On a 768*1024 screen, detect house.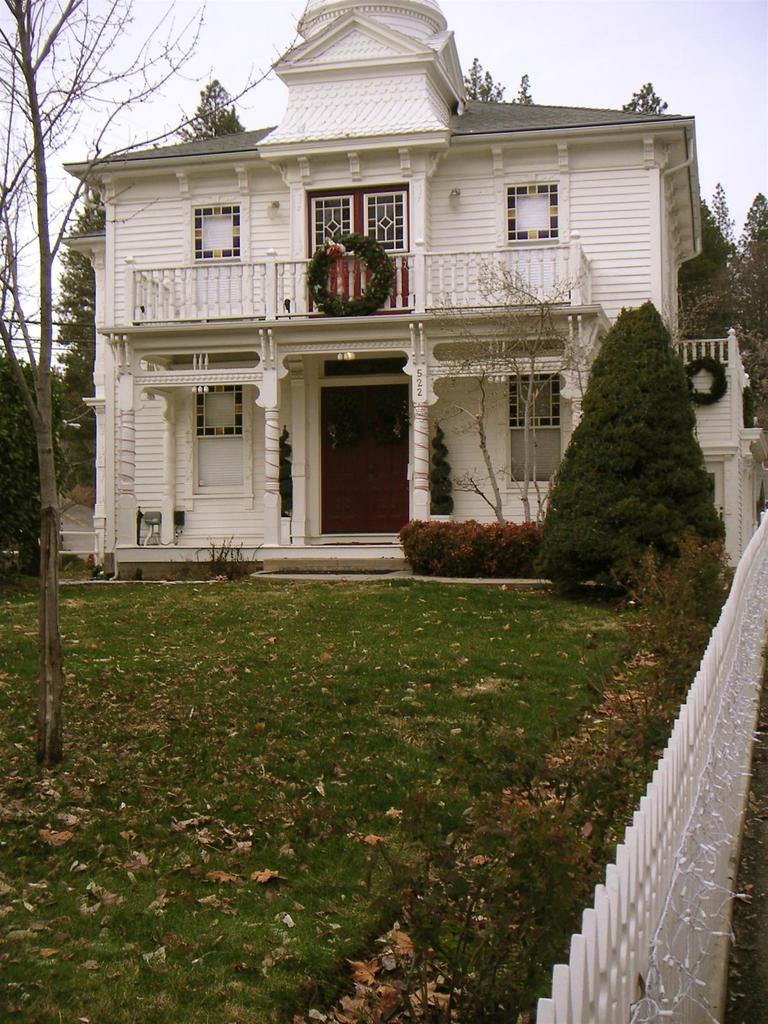
select_region(101, 1, 719, 707).
